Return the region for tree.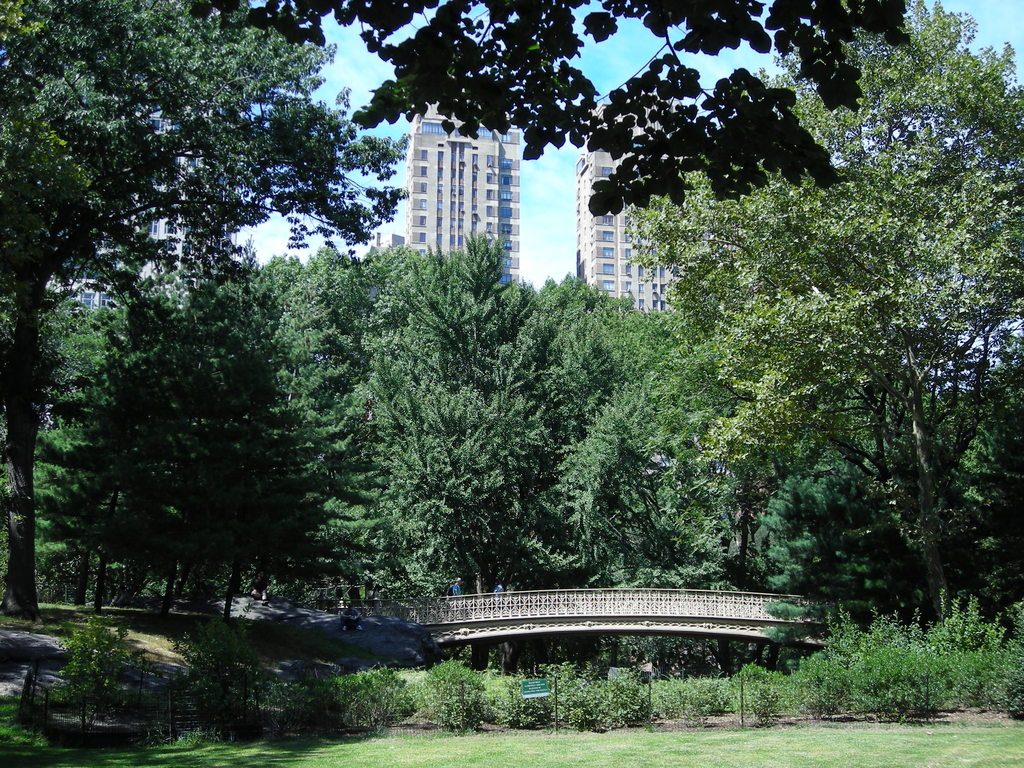
[1, 4, 410, 609].
